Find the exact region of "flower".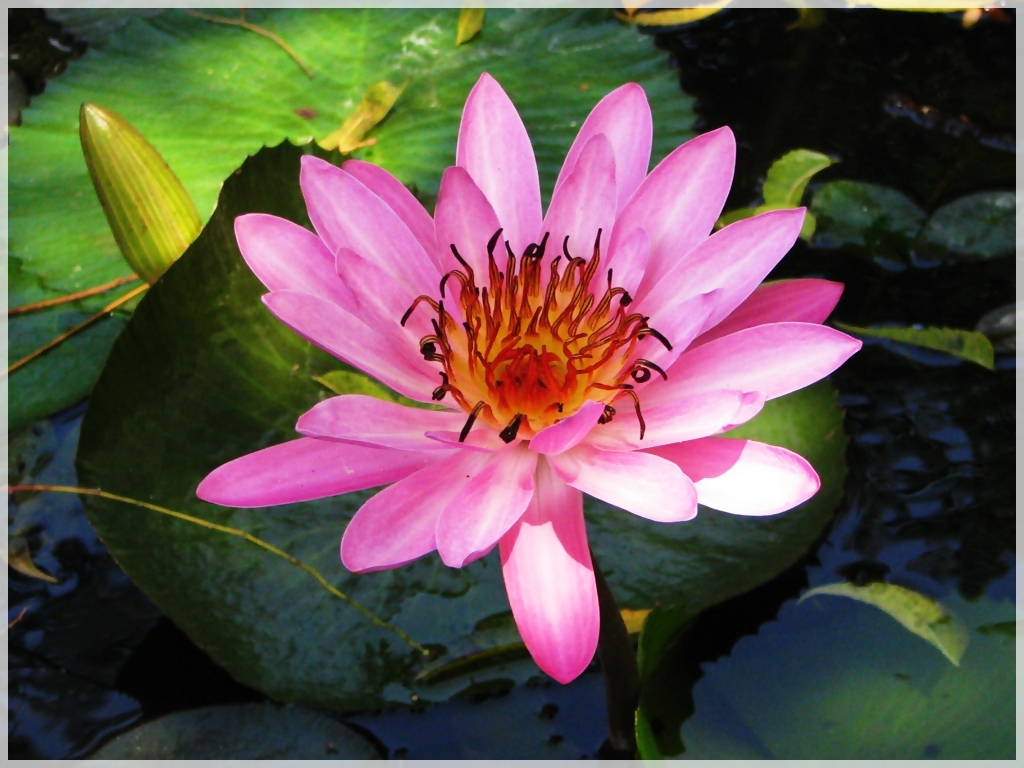
Exact region: Rect(84, 103, 209, 286).
